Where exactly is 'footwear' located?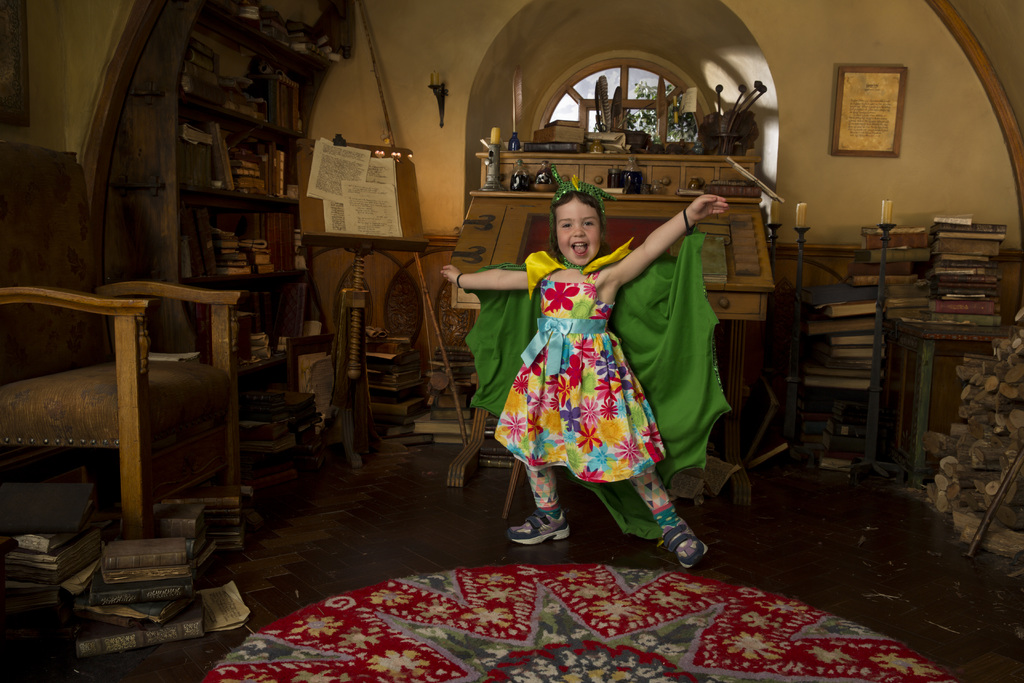
Its bounding box is bbox=(516, 488, 582, 563).
